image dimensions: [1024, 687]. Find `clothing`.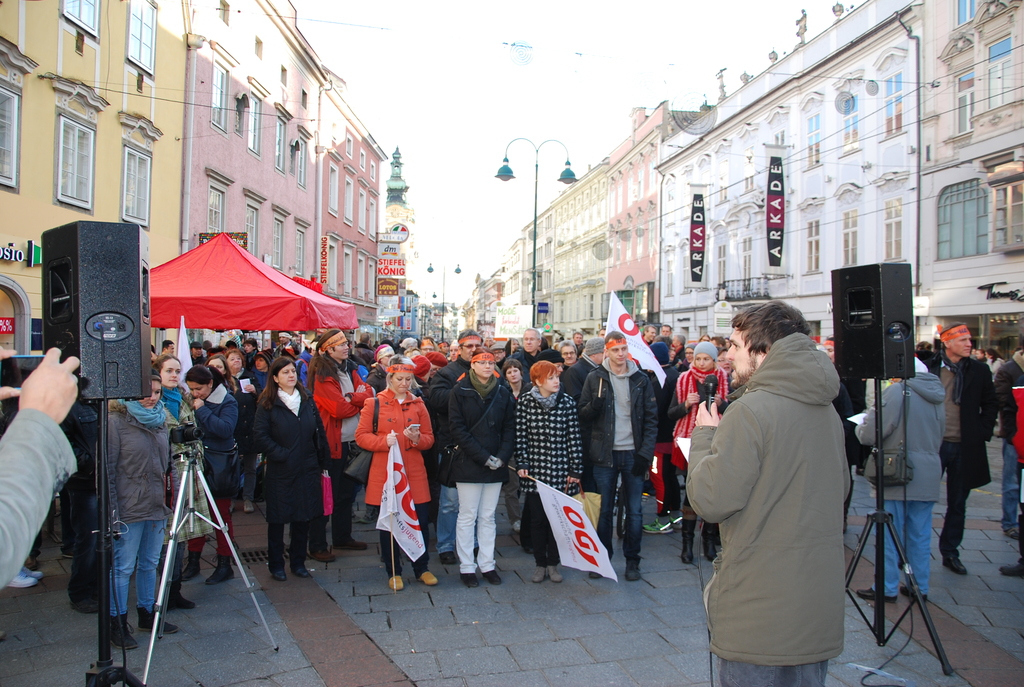
<bbox>687, 306, 872, 672</bbox>.
